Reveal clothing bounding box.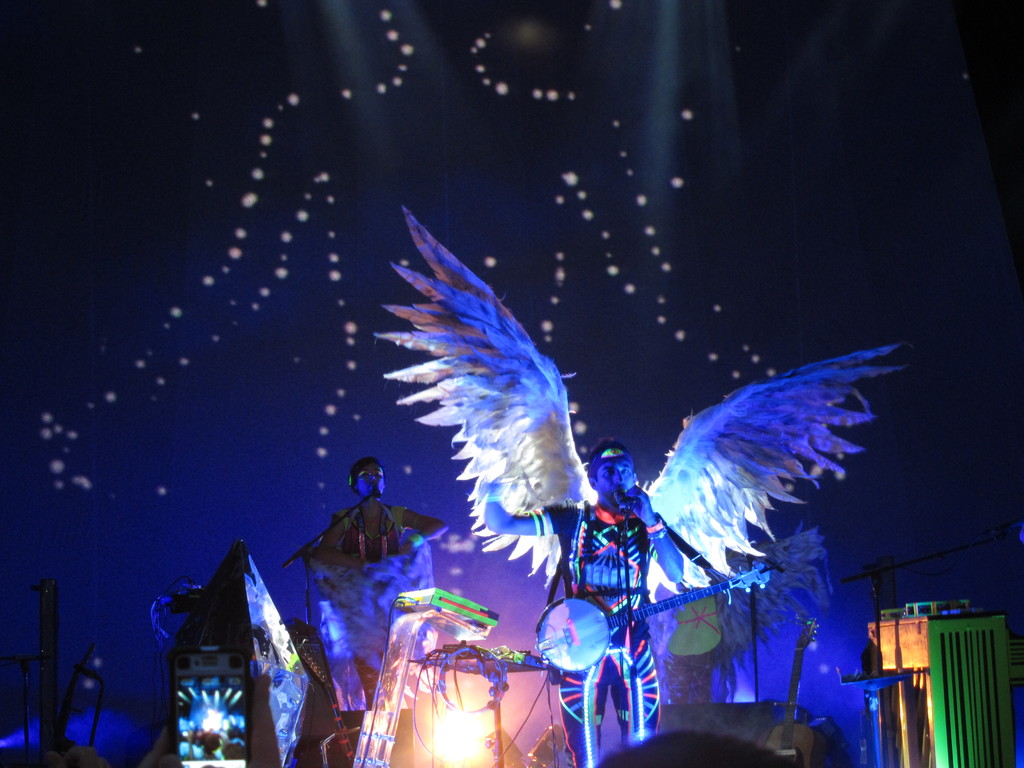
Revealed: (x1=538, y1=497, x2=668, y2=767).
